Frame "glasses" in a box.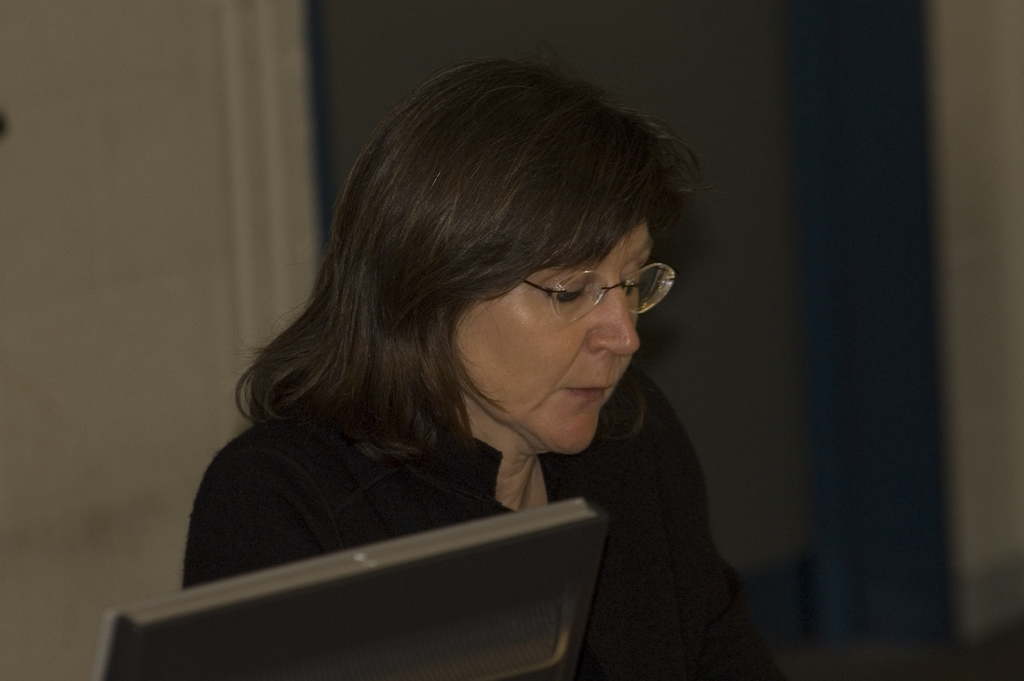
x1=522, y1=266, x2=664, y2=317.
